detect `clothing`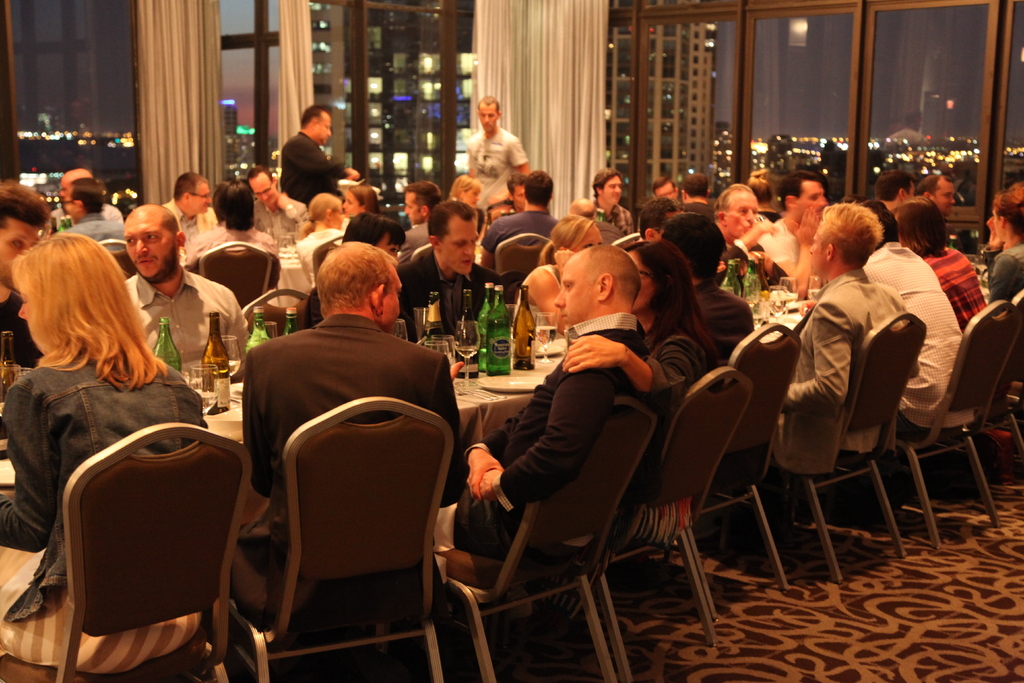
(278,131,348,224)
